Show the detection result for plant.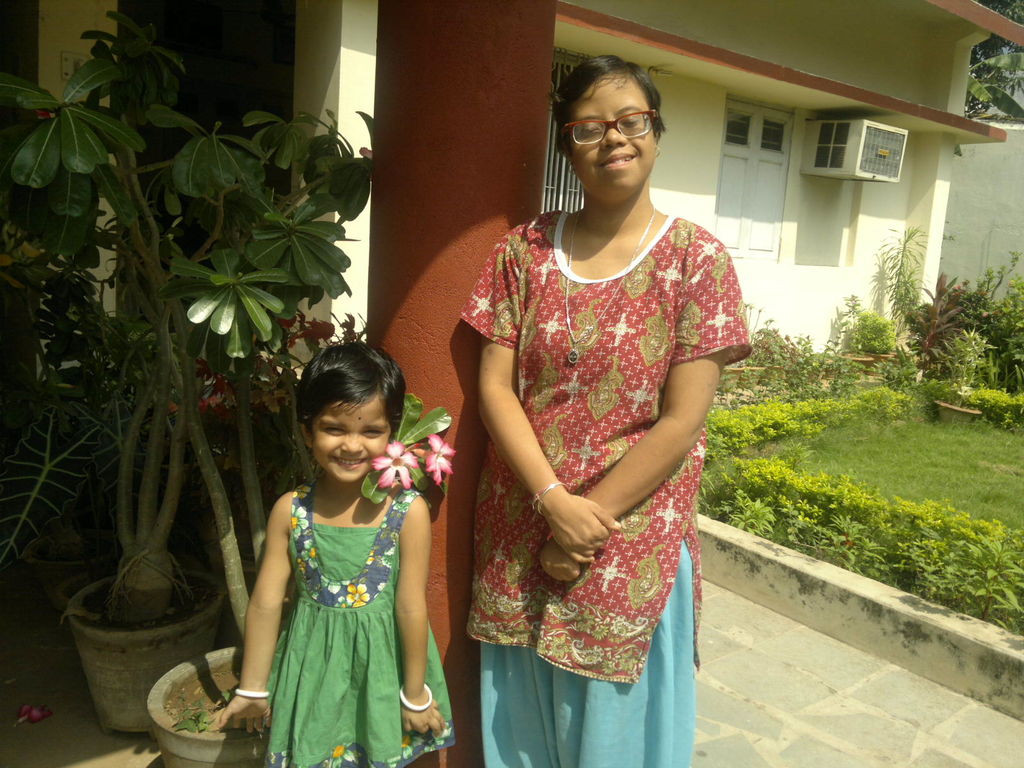
crop(844, 291, 895, 359).
